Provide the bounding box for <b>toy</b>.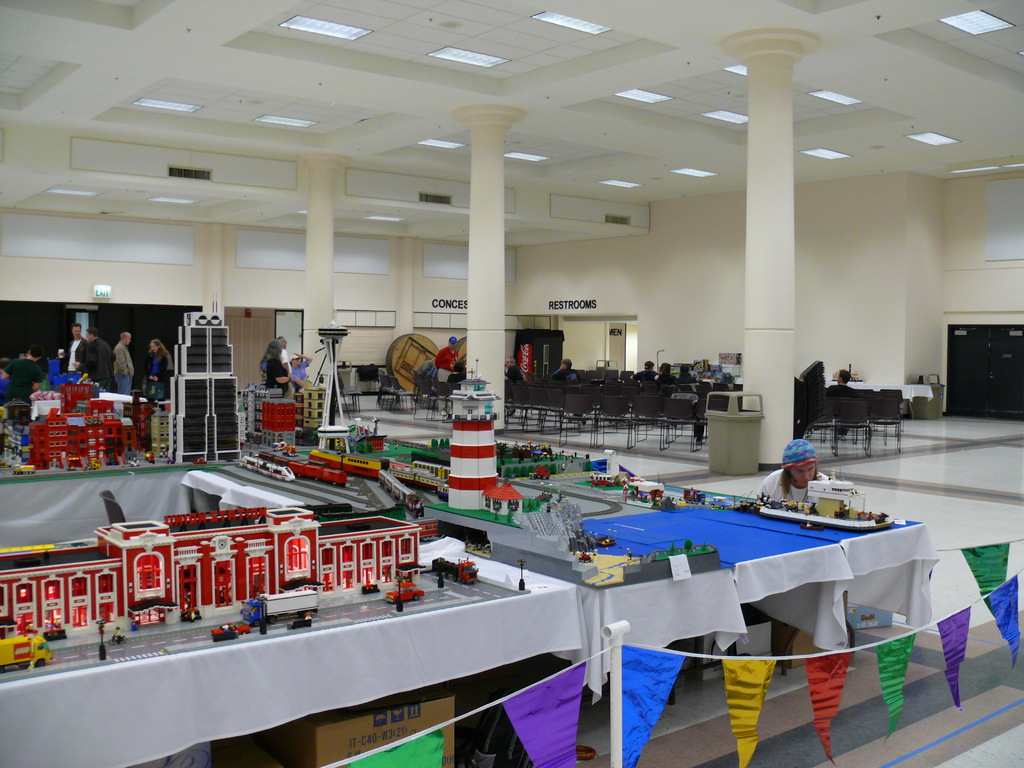
14/463/40/478.
